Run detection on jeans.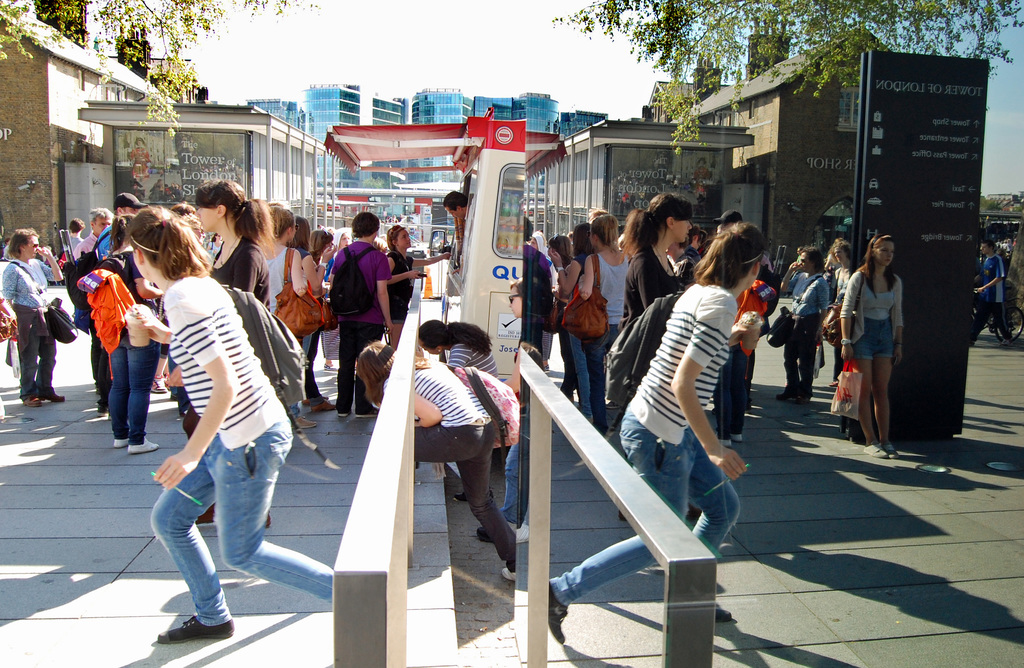
Result: left=414, top=424, right=518, bottom=561.
